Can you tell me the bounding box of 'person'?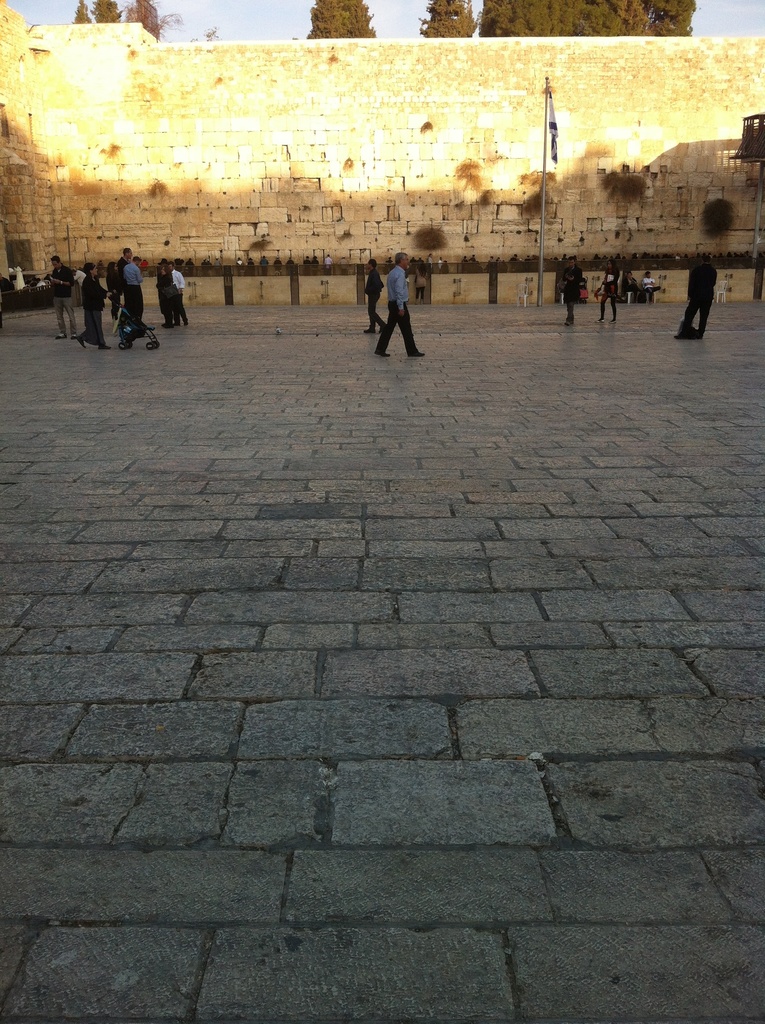
(x1=7, y1=263, x2=30, y2=308).
